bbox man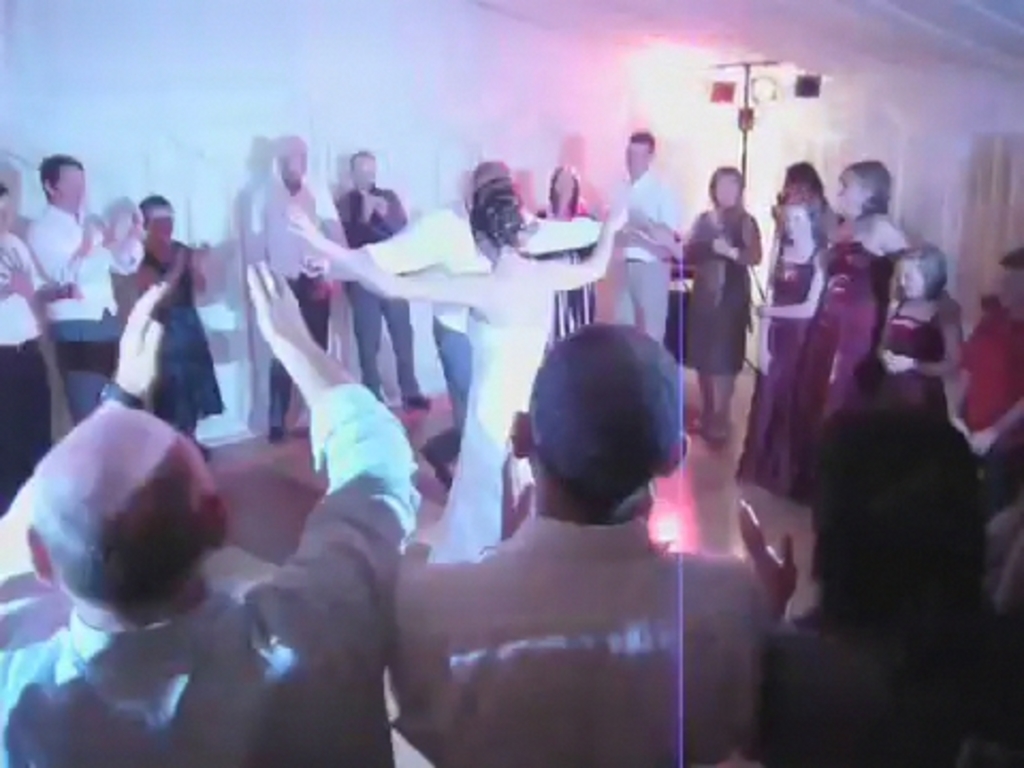
339, 151, 431, 416
